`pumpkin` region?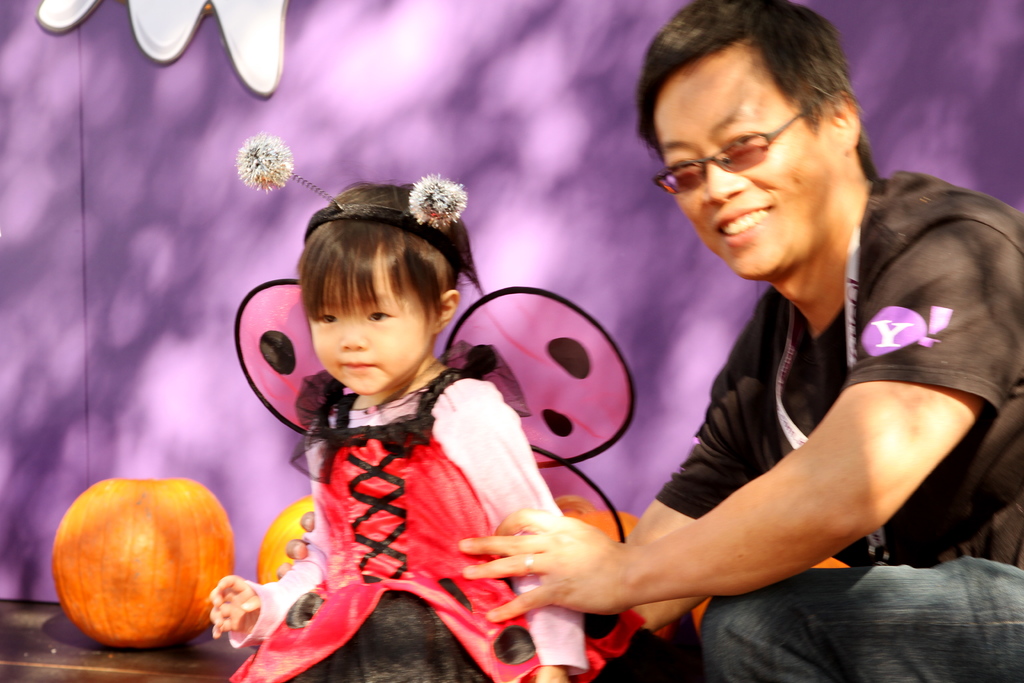
682:554:850:635
